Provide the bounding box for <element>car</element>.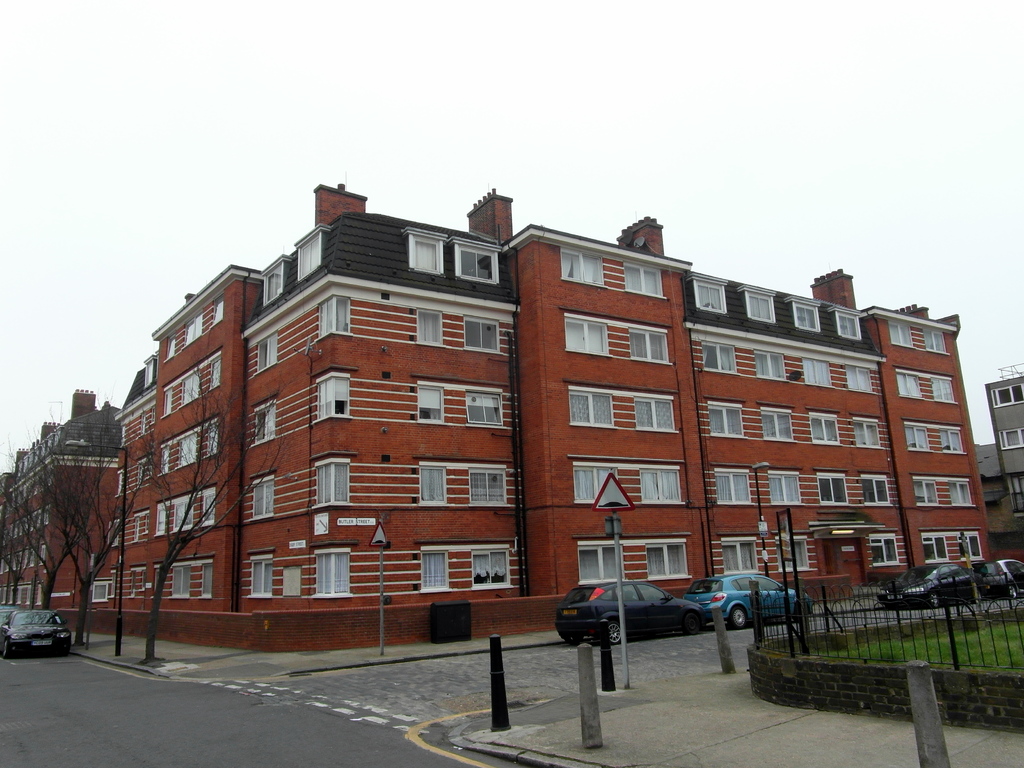
crop(991, 555, 1023, 595).
